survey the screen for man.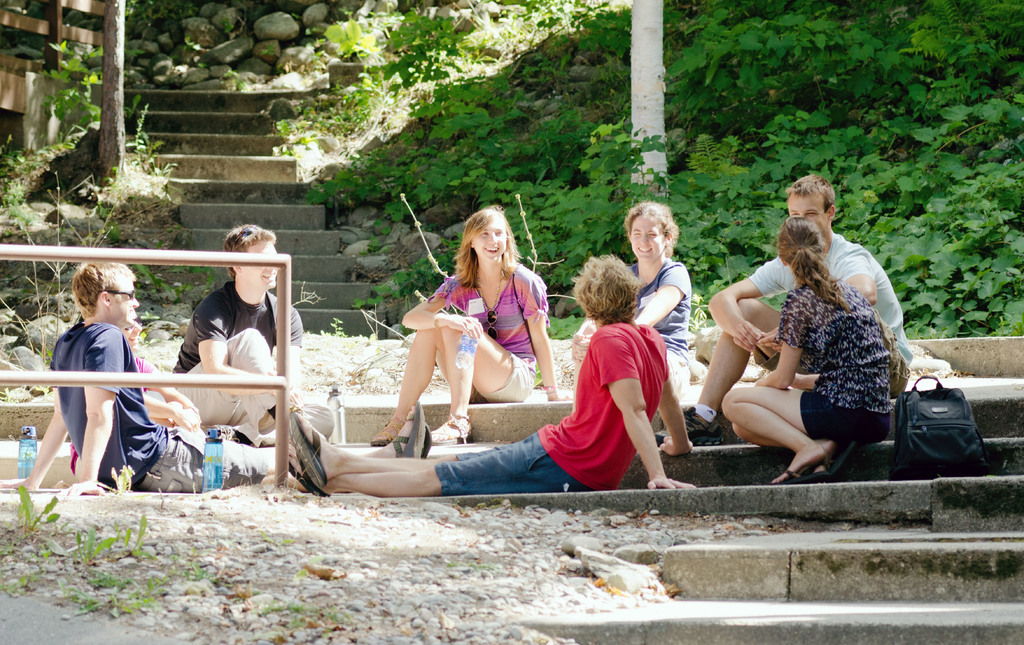
Survey found: (x1=655, y1=172, x2=915, y2=449).
